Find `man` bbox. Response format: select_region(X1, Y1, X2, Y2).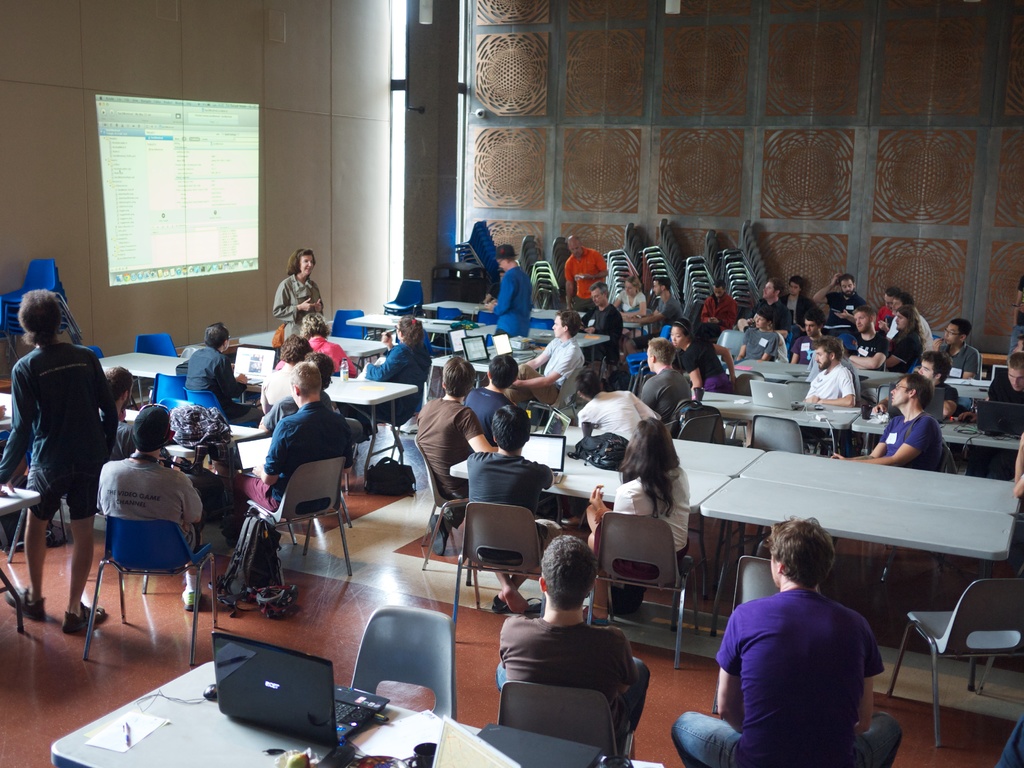
select_region(785, 274, 822, 326).
